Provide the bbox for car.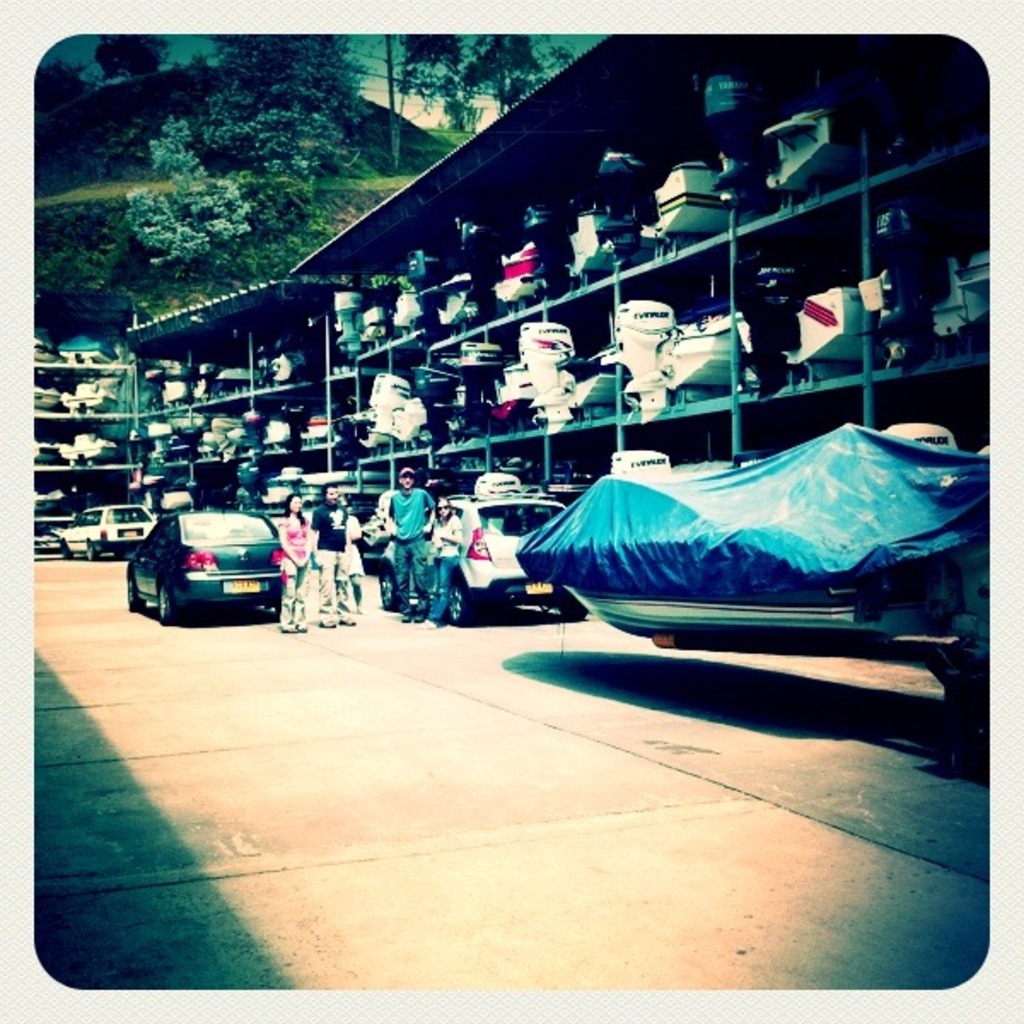
379:485:587:623.
